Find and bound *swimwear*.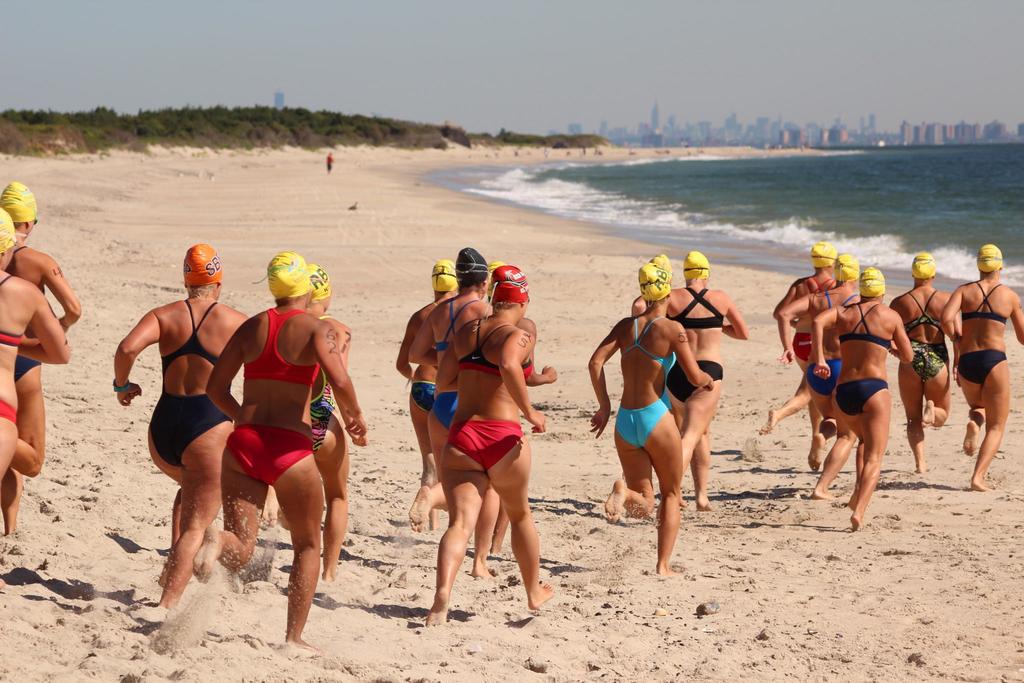
Bound: 409:374:439:415.
